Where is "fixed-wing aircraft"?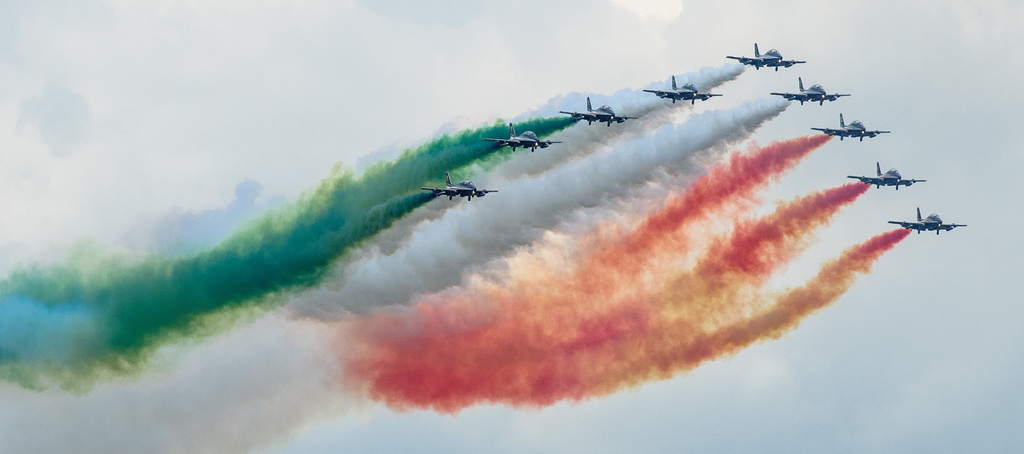
detection(422, 169, 497, 200).
